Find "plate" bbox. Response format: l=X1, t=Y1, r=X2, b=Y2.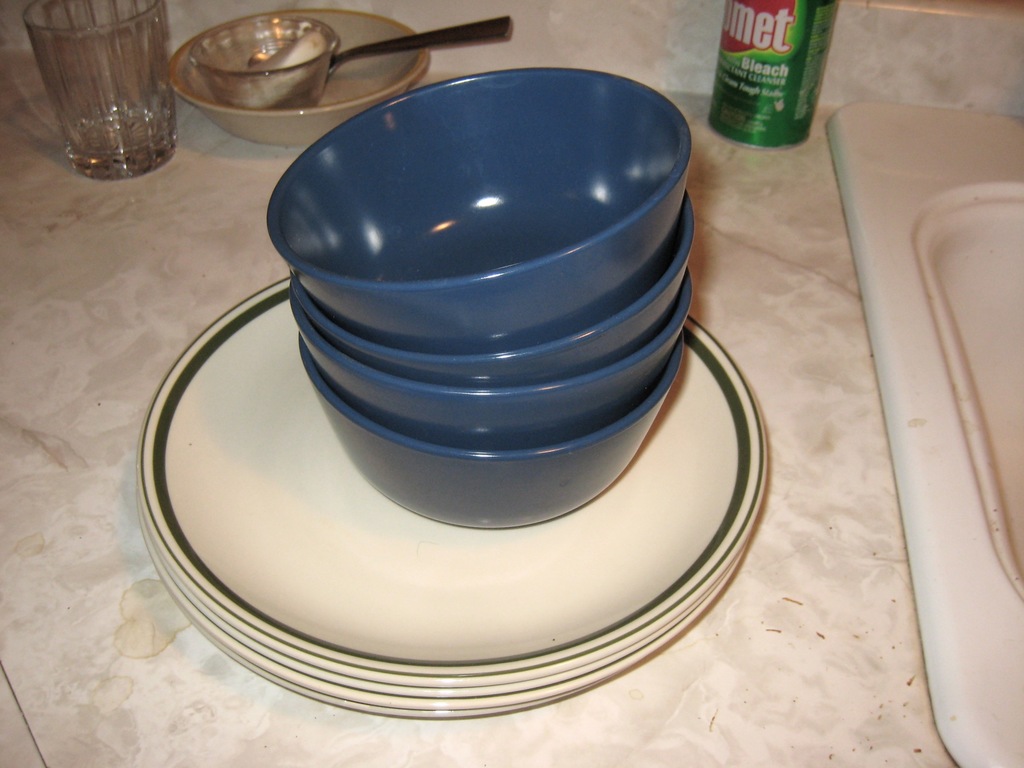
l=139, t=279, r=764, b=677.
